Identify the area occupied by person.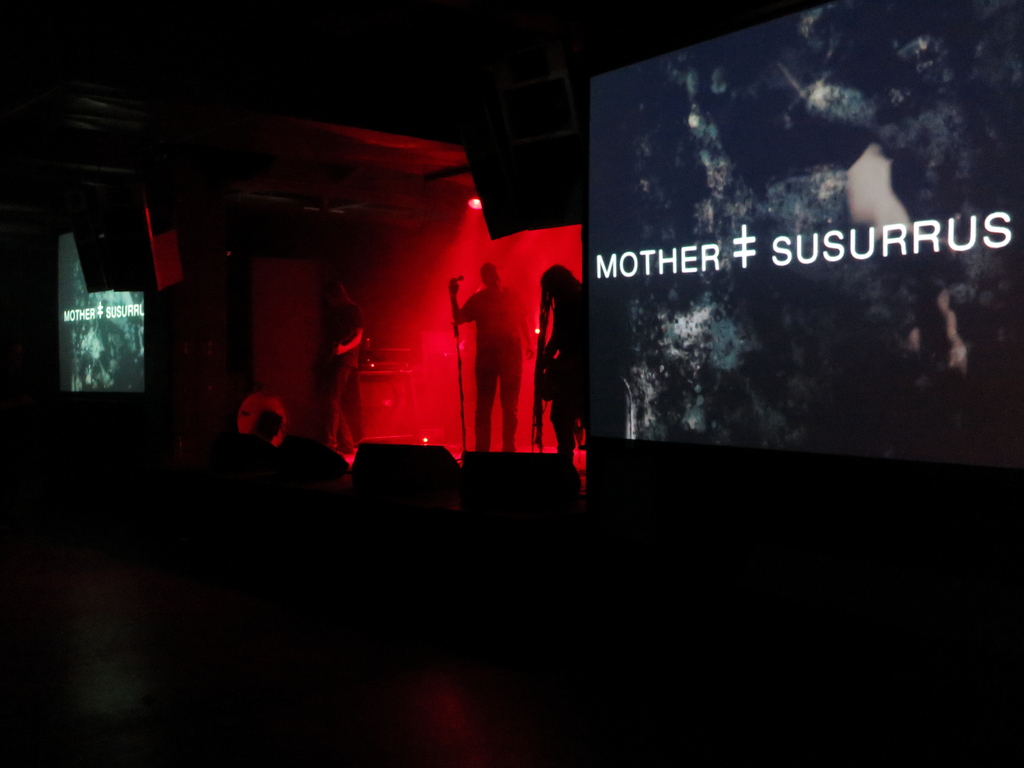
Area: locate(319, 276, 365, 454).
